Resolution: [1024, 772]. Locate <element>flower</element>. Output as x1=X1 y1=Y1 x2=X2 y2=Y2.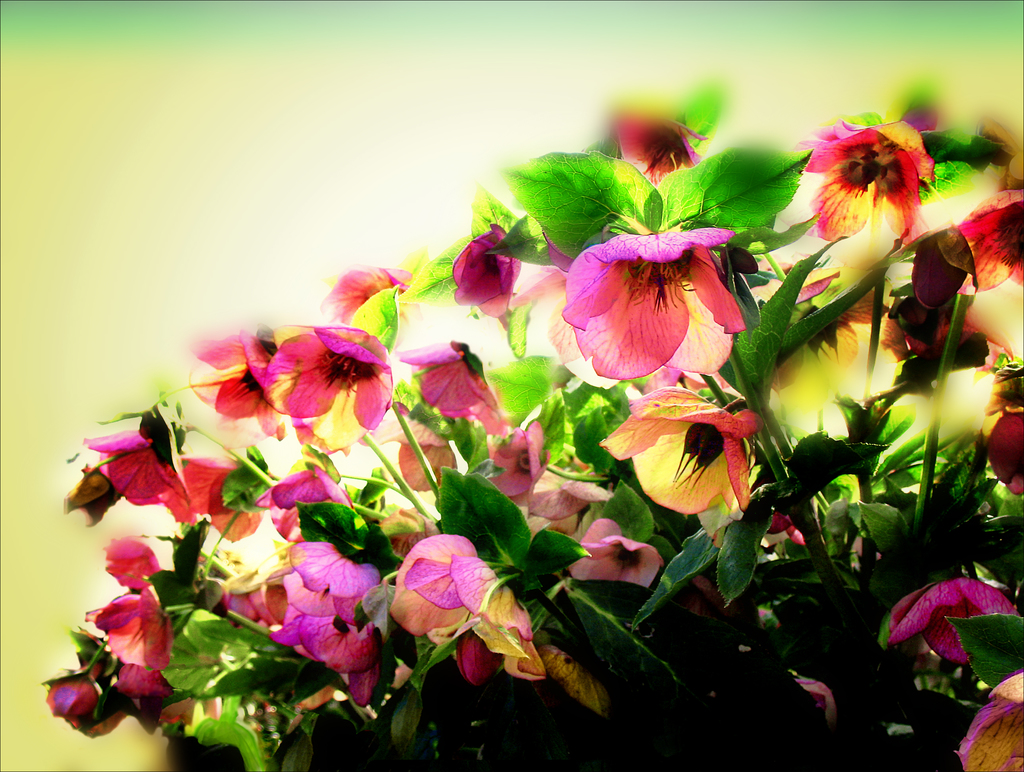
x1=108 y1=664 x2=199 y2=737.
